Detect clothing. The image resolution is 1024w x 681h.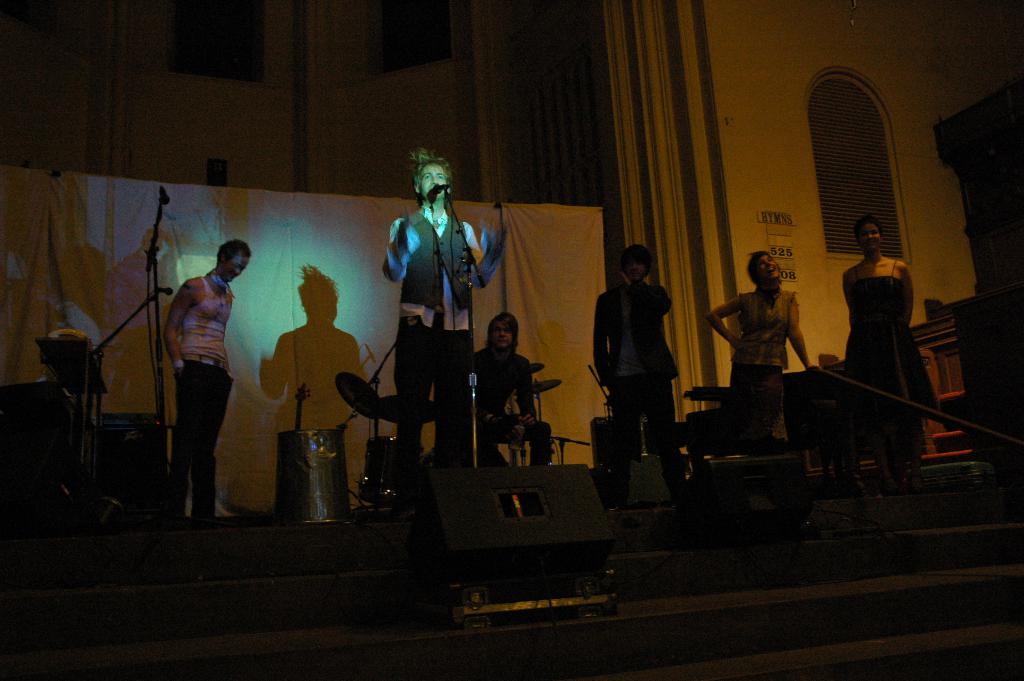
BBox(591, 280, 684, 486).
